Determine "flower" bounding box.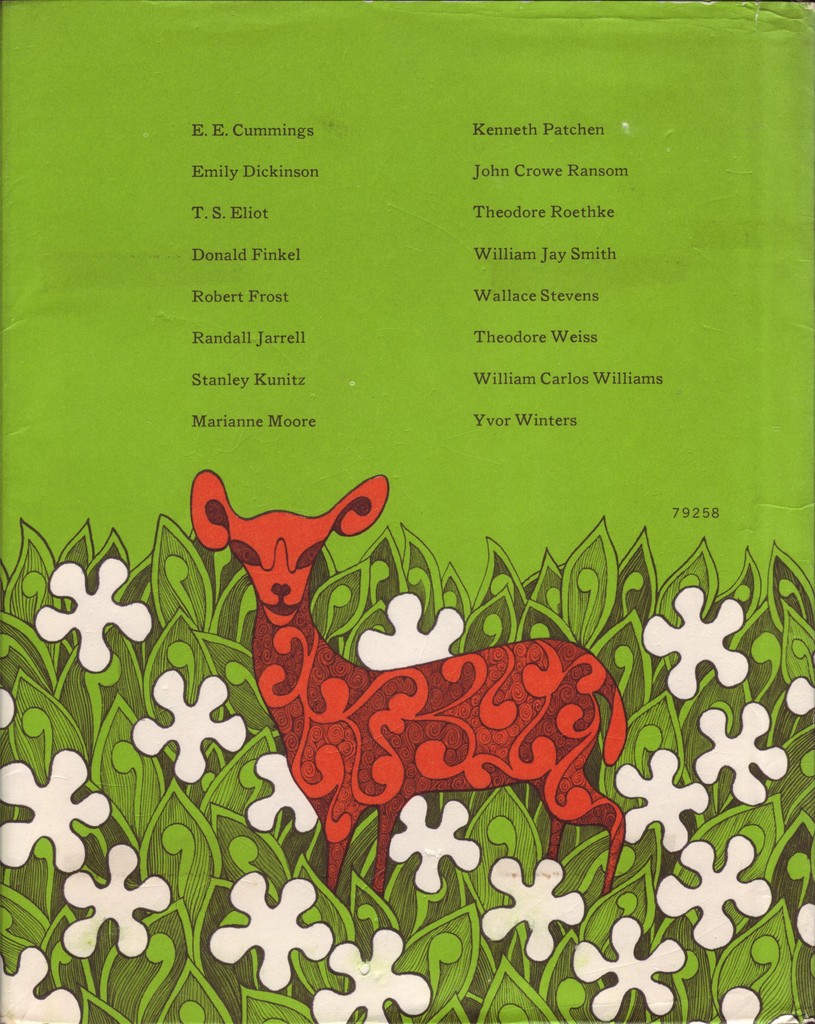
Determined: detection(655, 840, 775, 948).
